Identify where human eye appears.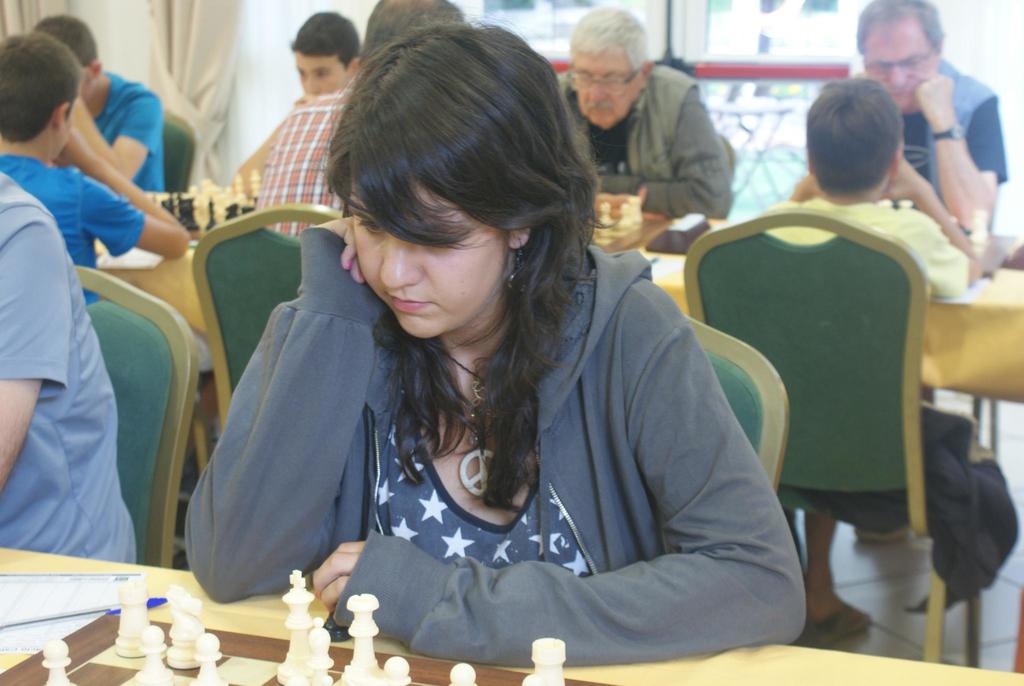
Appears at detection(352, 213, 388, 234).
